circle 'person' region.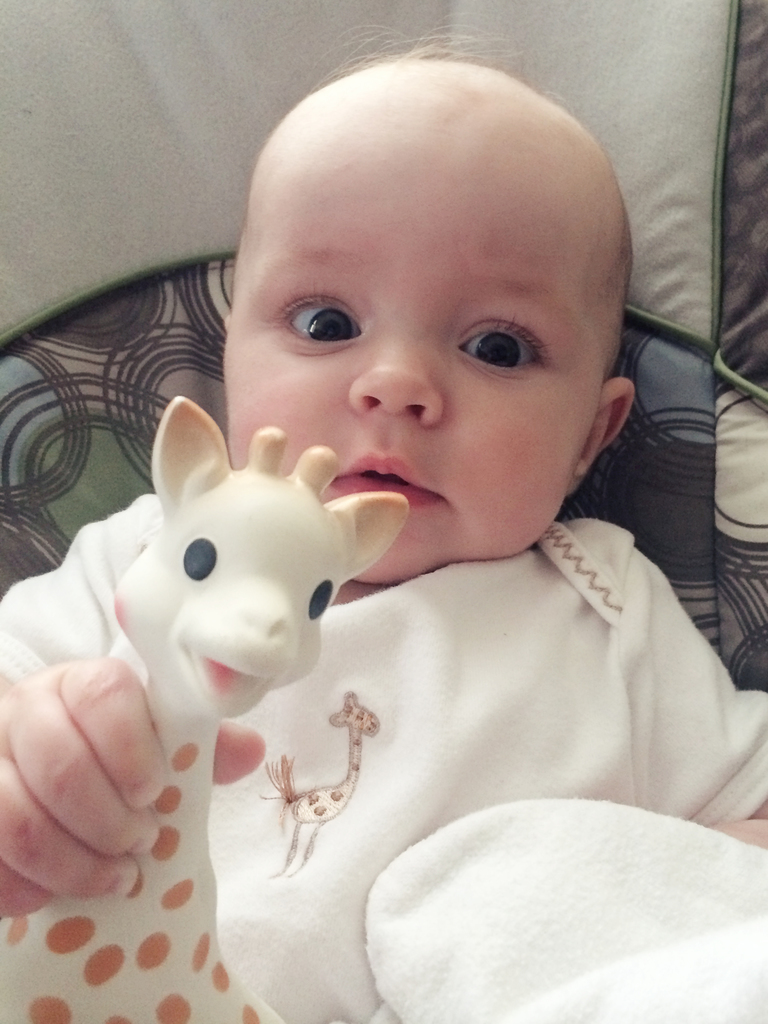
Region: select_region(0, 58, 767, 1023).
